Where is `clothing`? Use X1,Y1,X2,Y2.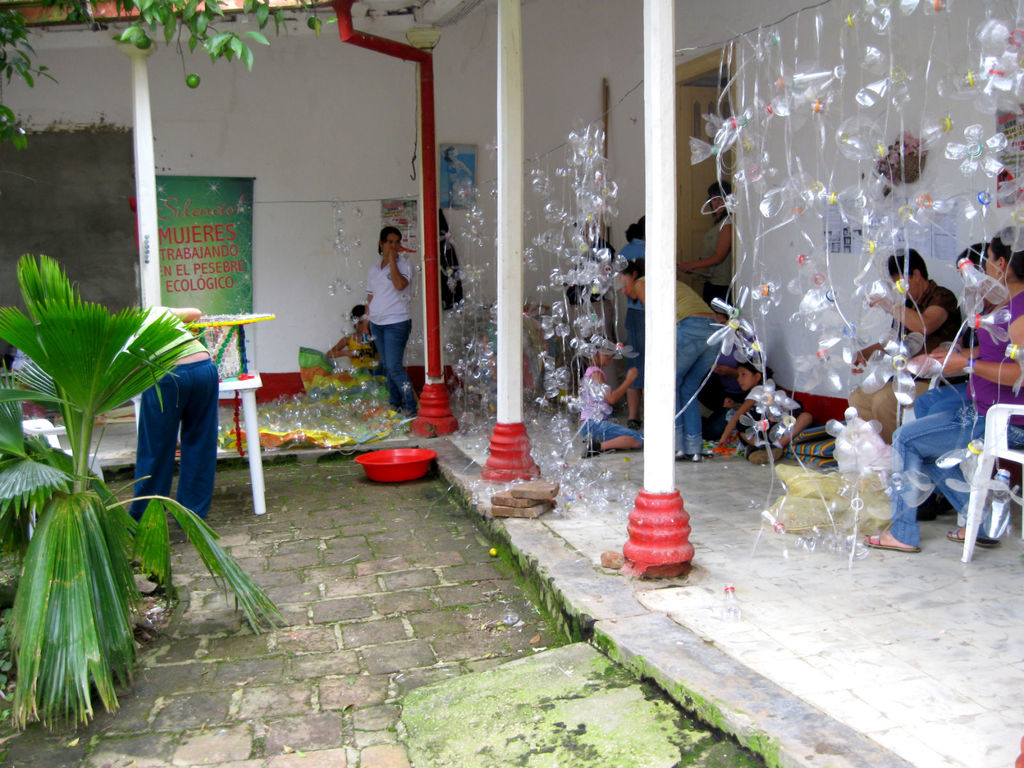
578,365,648,452.
